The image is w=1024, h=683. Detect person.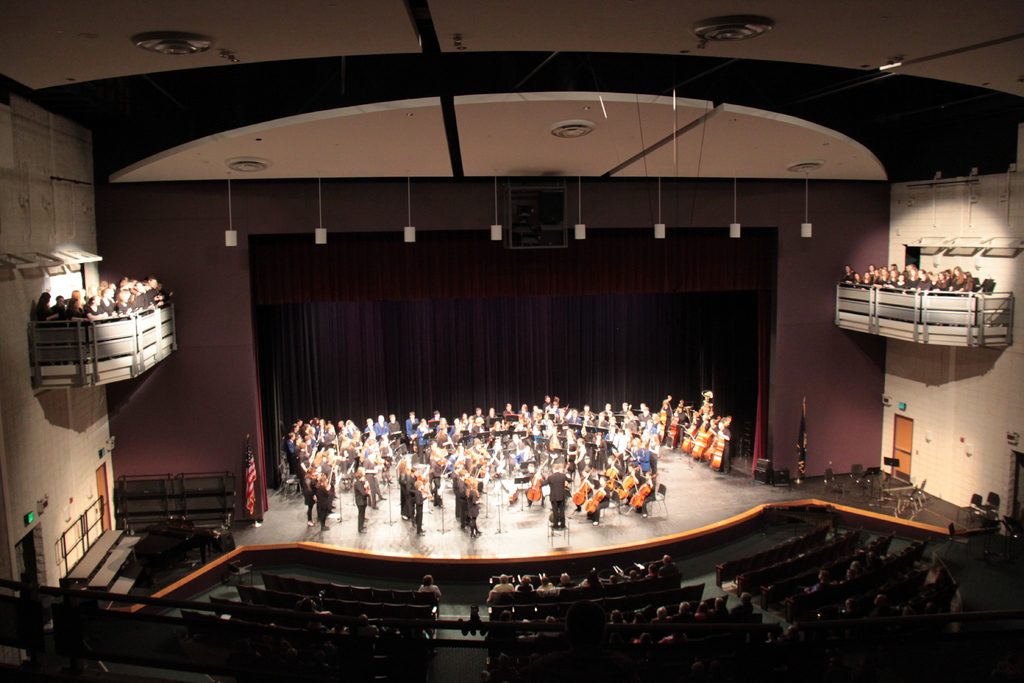
Detection: 417/573/444/600.
